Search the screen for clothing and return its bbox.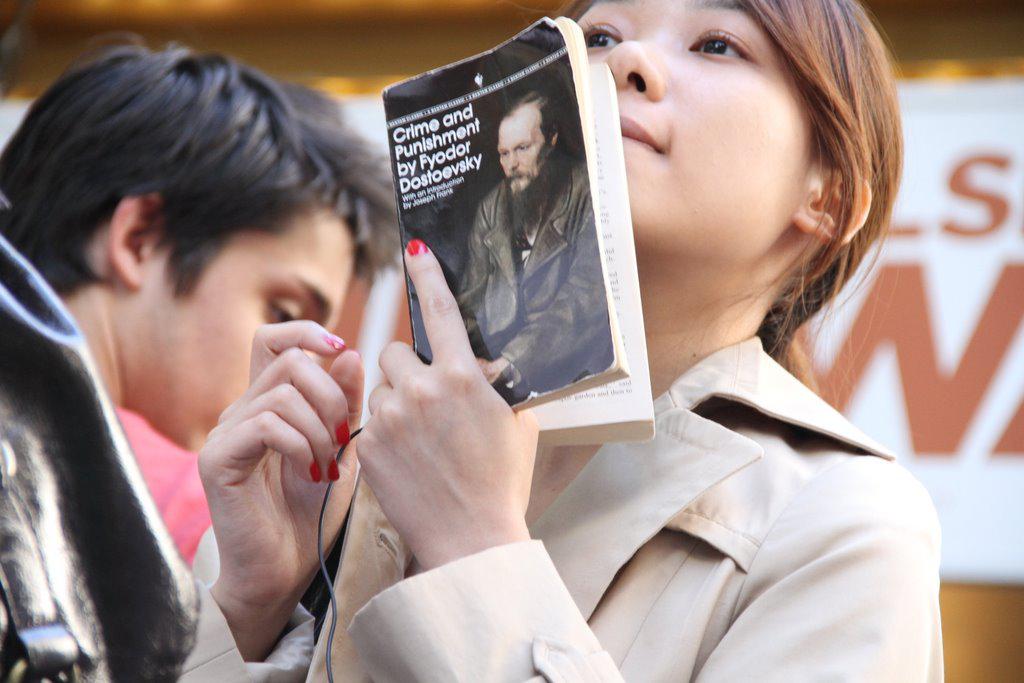
Found: <bbox>0, 251, 195, 682</bbox>.
